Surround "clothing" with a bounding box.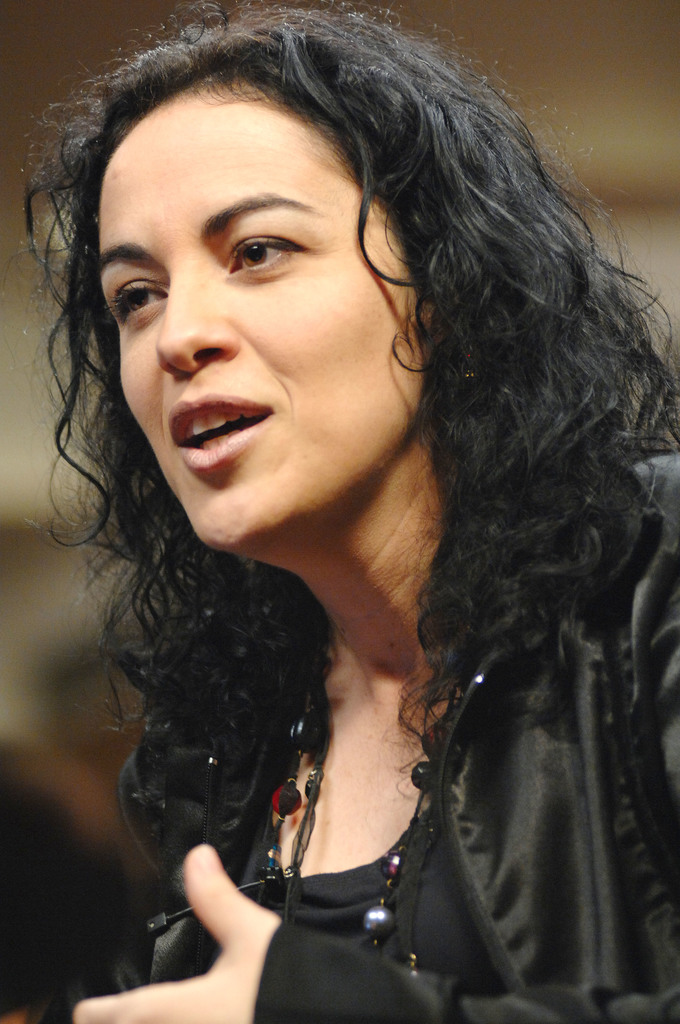
[45, 394, 679, 1023].
